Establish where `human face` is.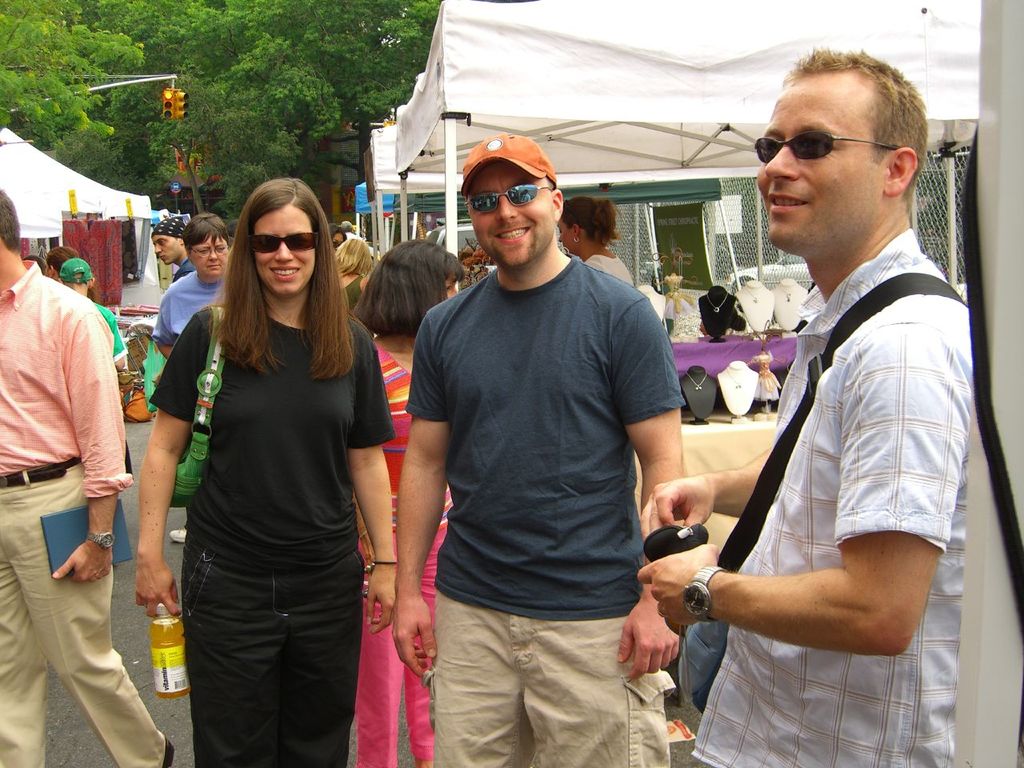
Established at detection(750, 66, 882, 256).
